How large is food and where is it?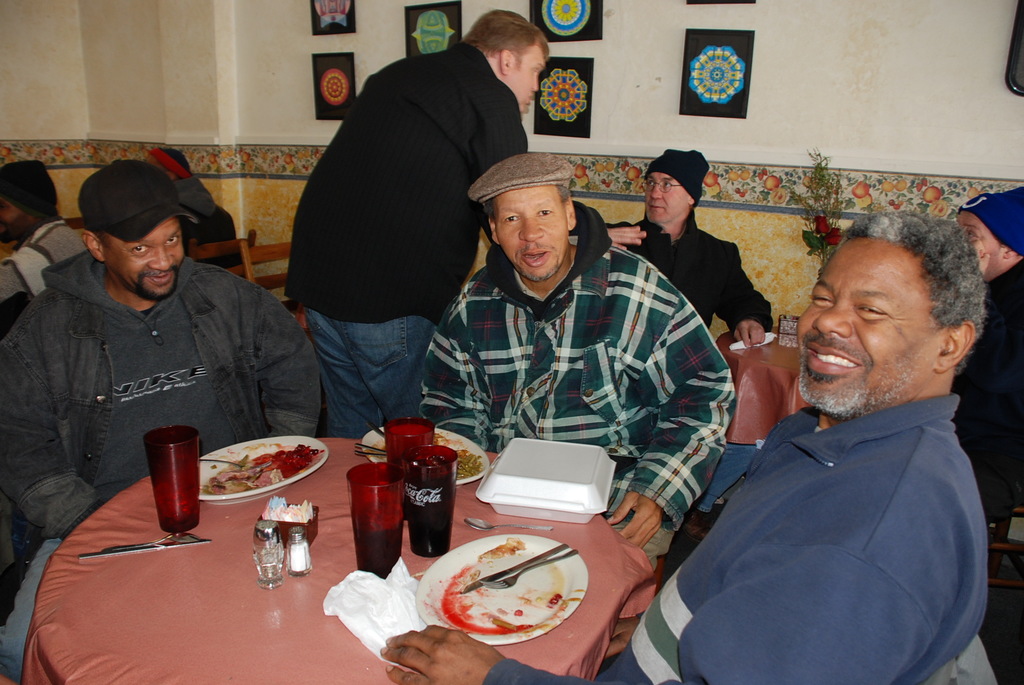
Bounding box: region(921, 184, 942, 202).
